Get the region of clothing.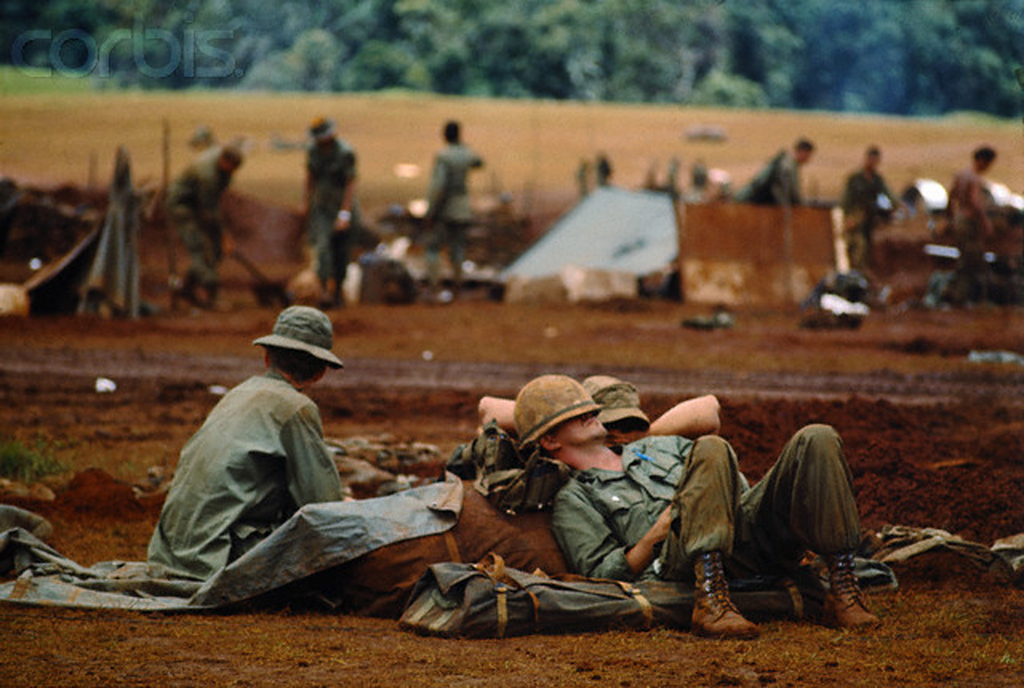
l=735, t=157, r=806, b=207.
